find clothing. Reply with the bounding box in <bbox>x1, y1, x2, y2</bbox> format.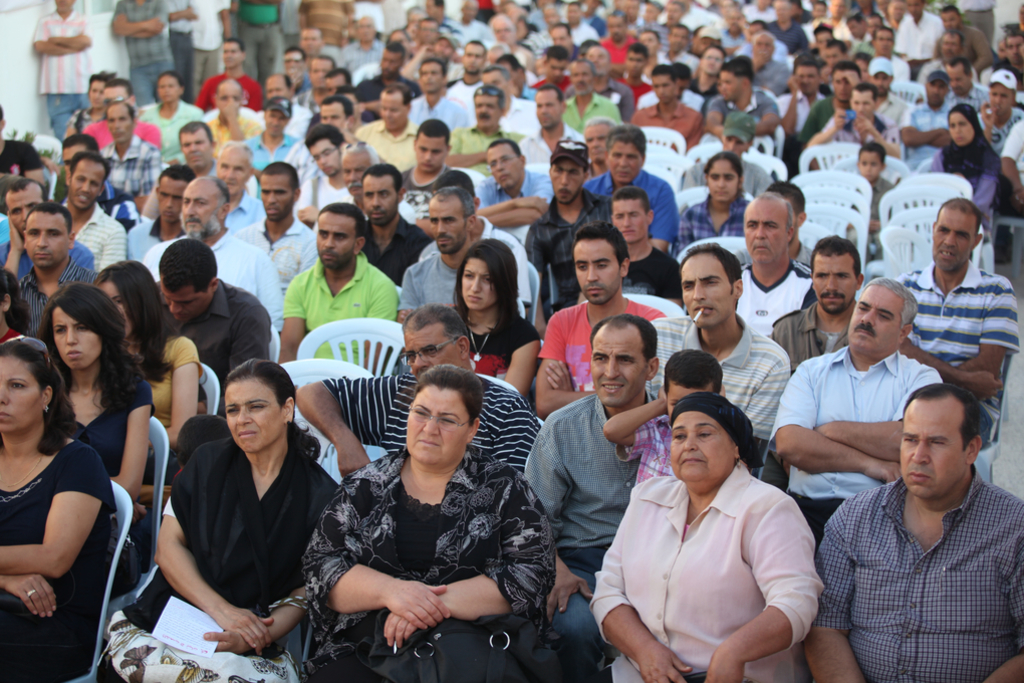
<bbox>76, 193, 130, 269</bbox>.
